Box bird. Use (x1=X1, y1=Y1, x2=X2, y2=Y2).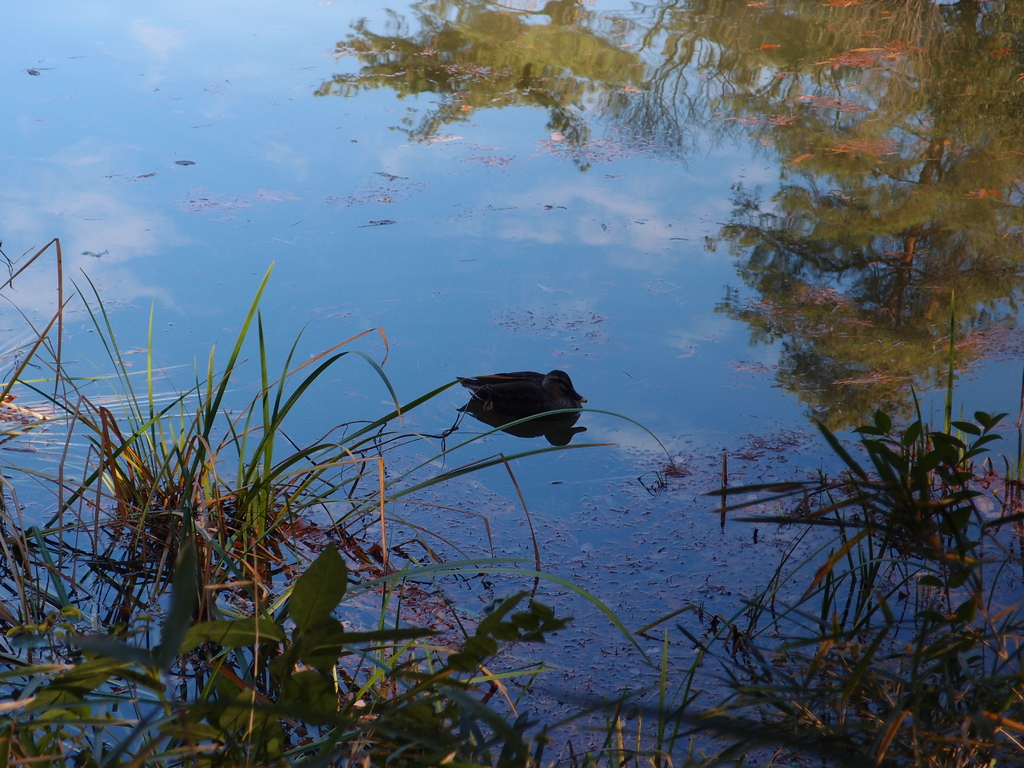
(x1=456, y1=367, x2=582, y2=419).
